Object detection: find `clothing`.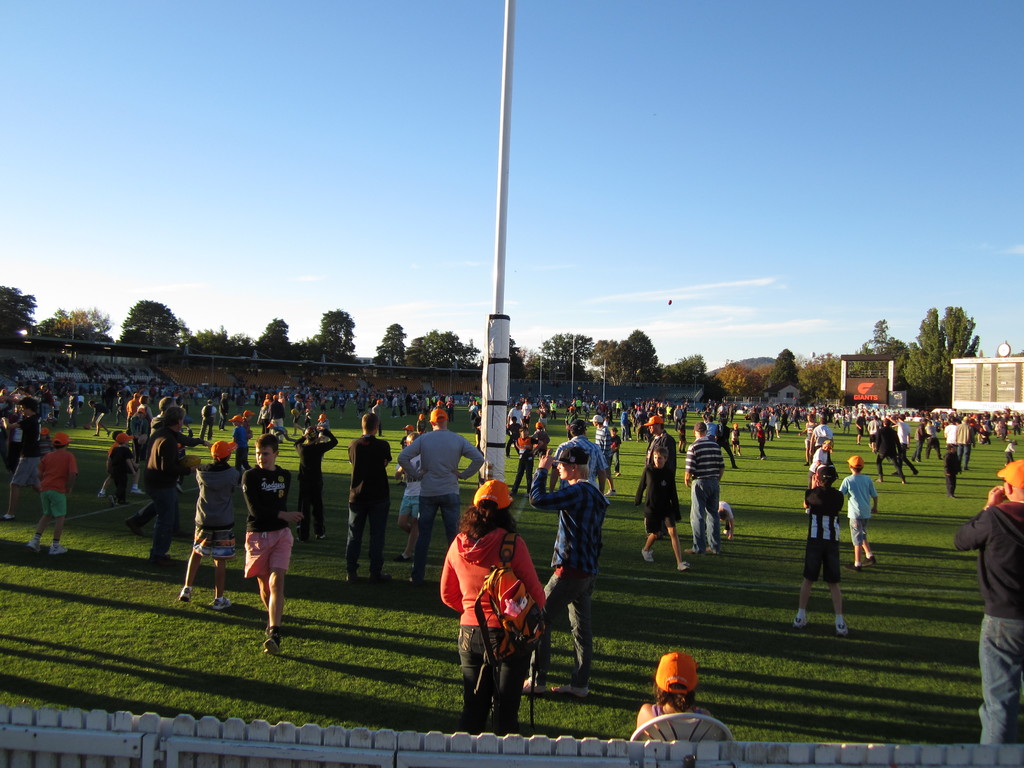
(923, 422, 939, 456).
